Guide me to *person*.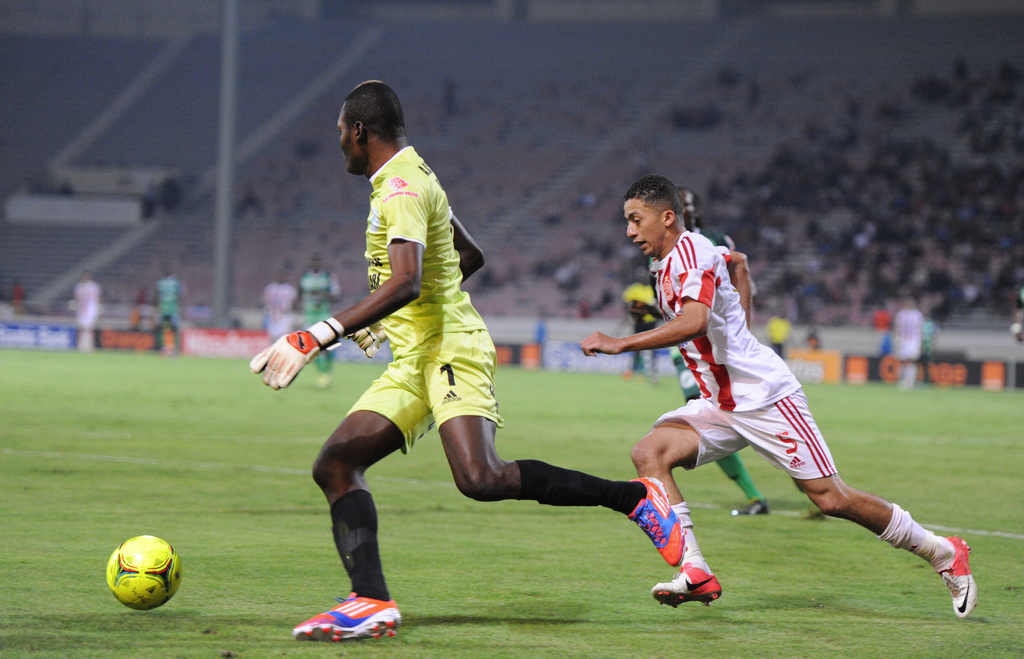
Guidance: Rect(651, 190, 827, 519).
